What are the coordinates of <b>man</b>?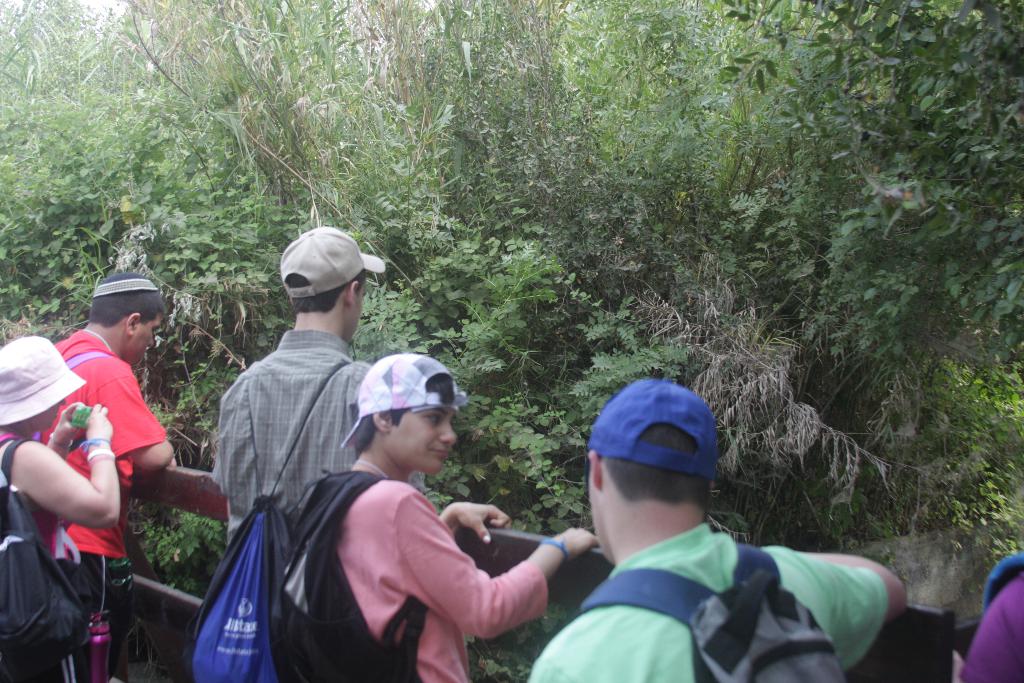
x1=22 y1=261 x2=186 y2=670.
